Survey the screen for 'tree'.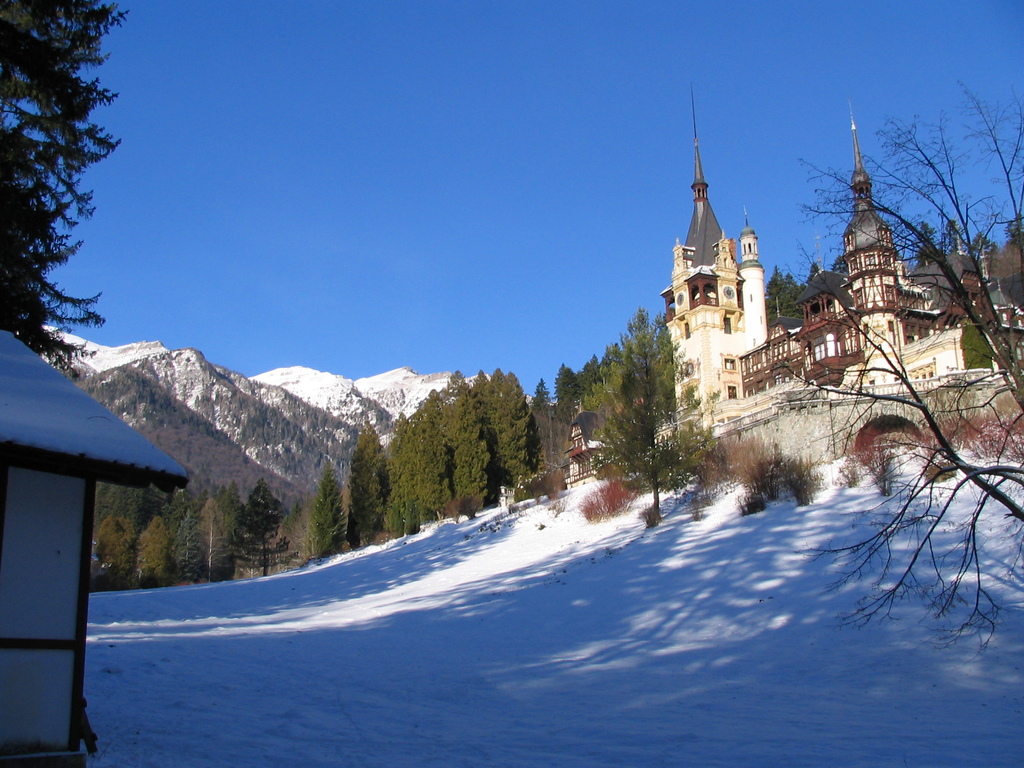
Survey found: detection(959, 320, 995, 372).
